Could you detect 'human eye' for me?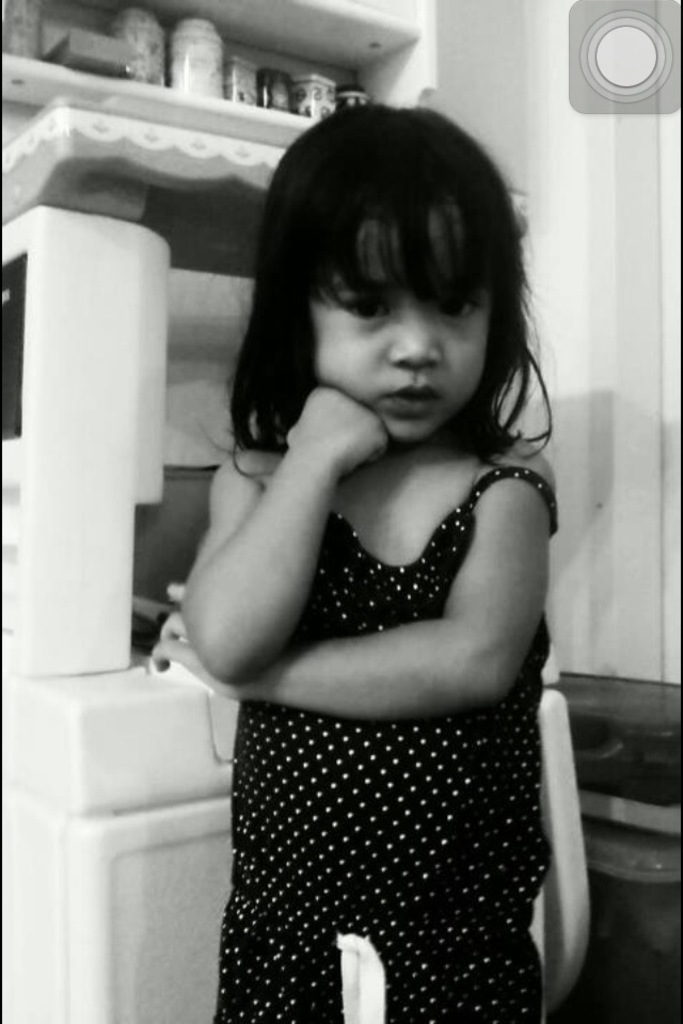
Detection result: crop(344, 294, 394, 321).
